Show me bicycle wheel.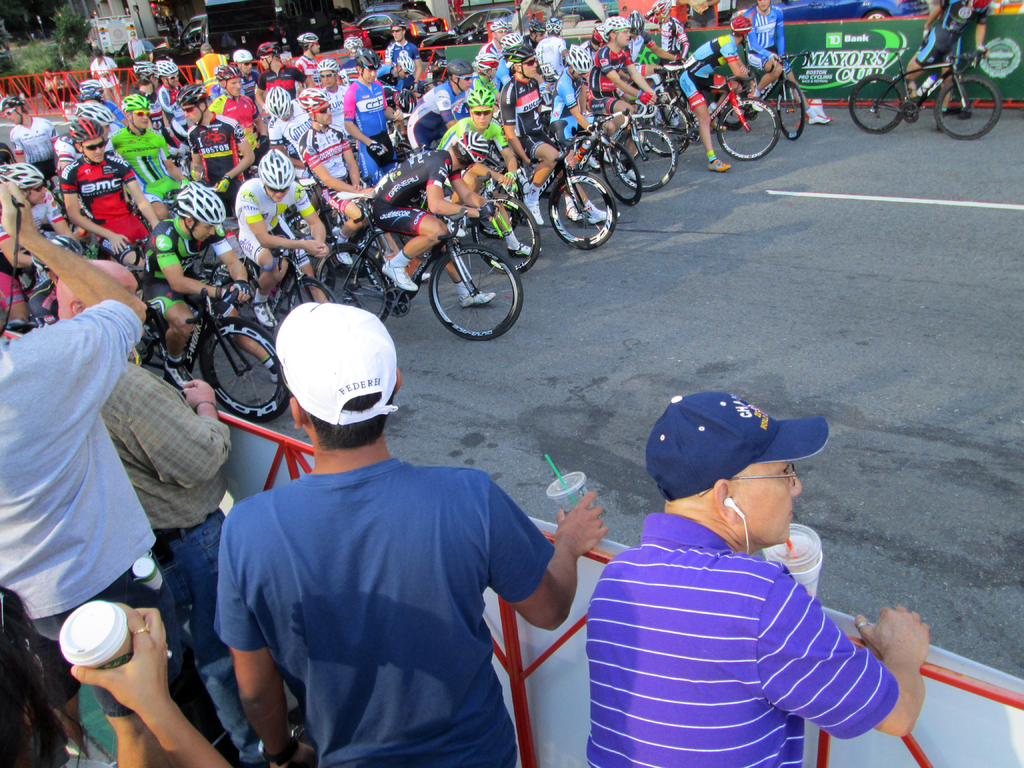
bicycle wheel is here: select_region(611, 120, 674, 192).
